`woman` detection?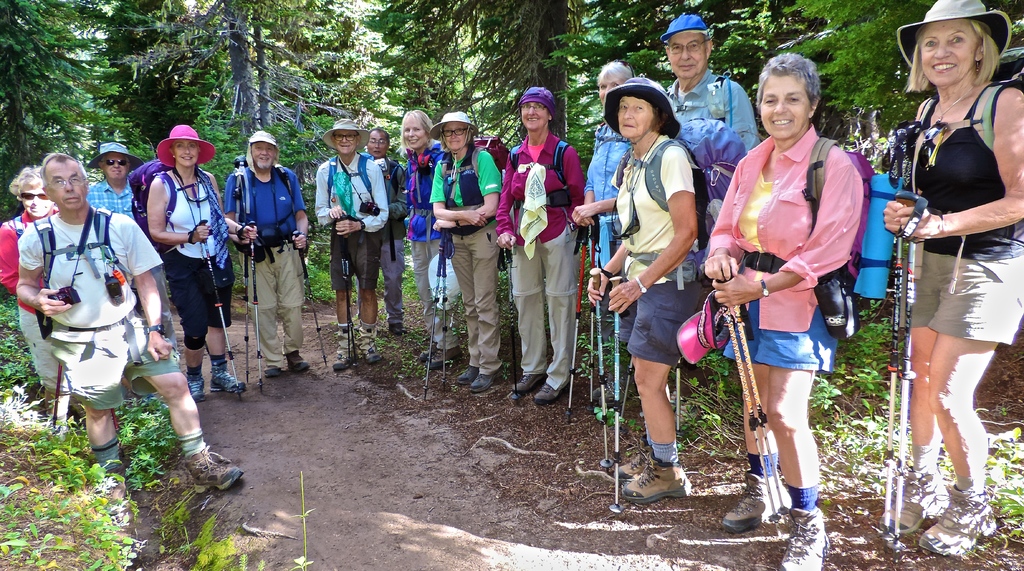
(x1=878, y1=0, x2=1019, y2=532)
